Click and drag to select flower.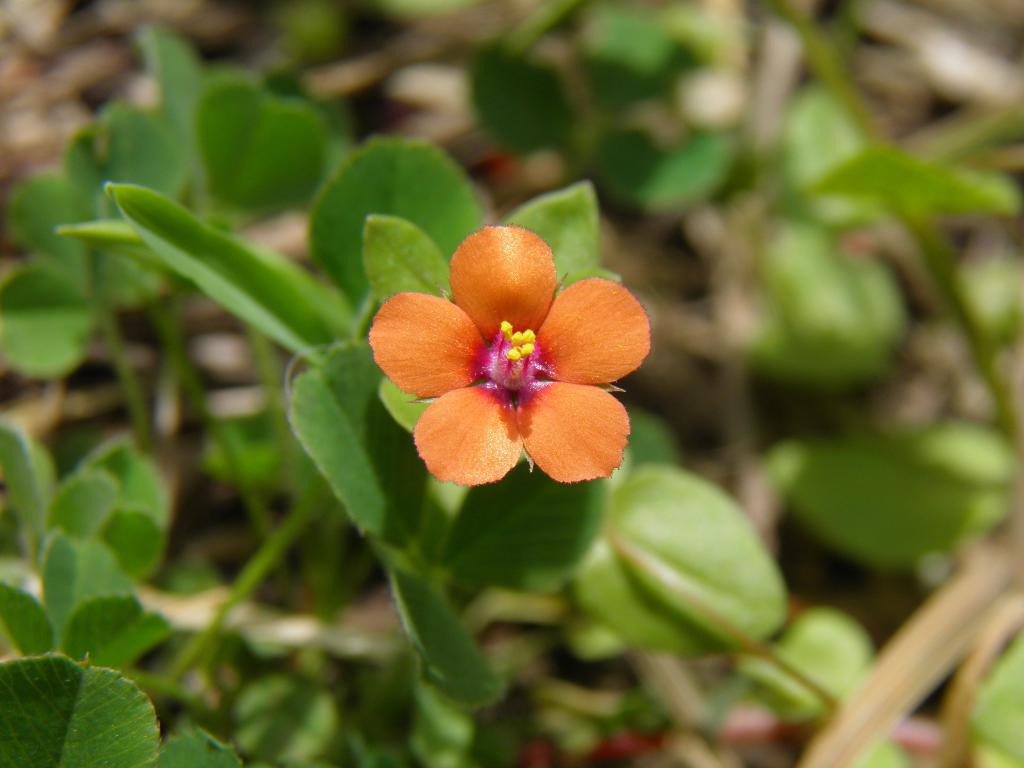
Selection: <bbox>365, 223, 648, 484</bbox>.
